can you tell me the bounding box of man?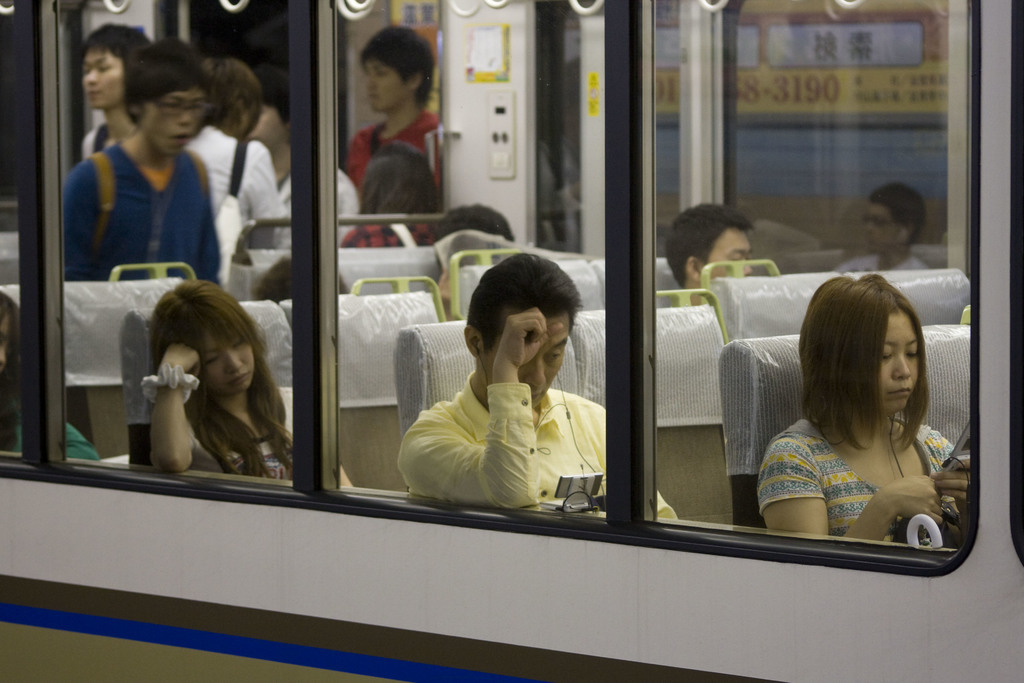
locate(63, 19, 148, 156).
